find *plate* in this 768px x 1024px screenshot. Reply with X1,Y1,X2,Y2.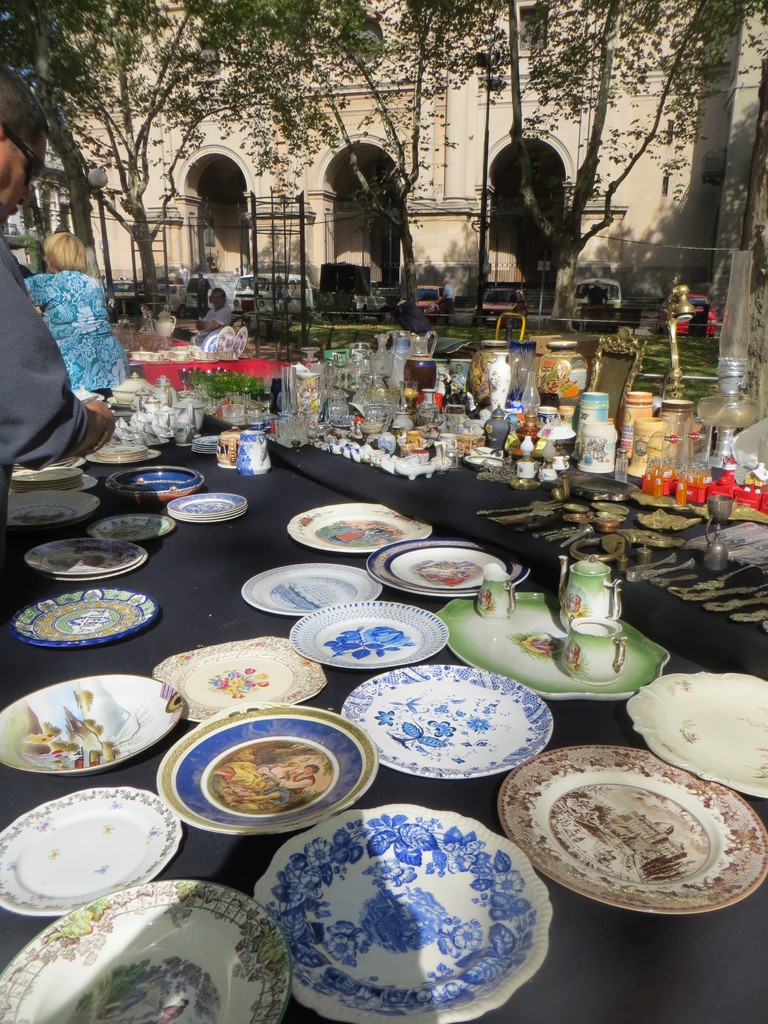
0,678,198,780.
